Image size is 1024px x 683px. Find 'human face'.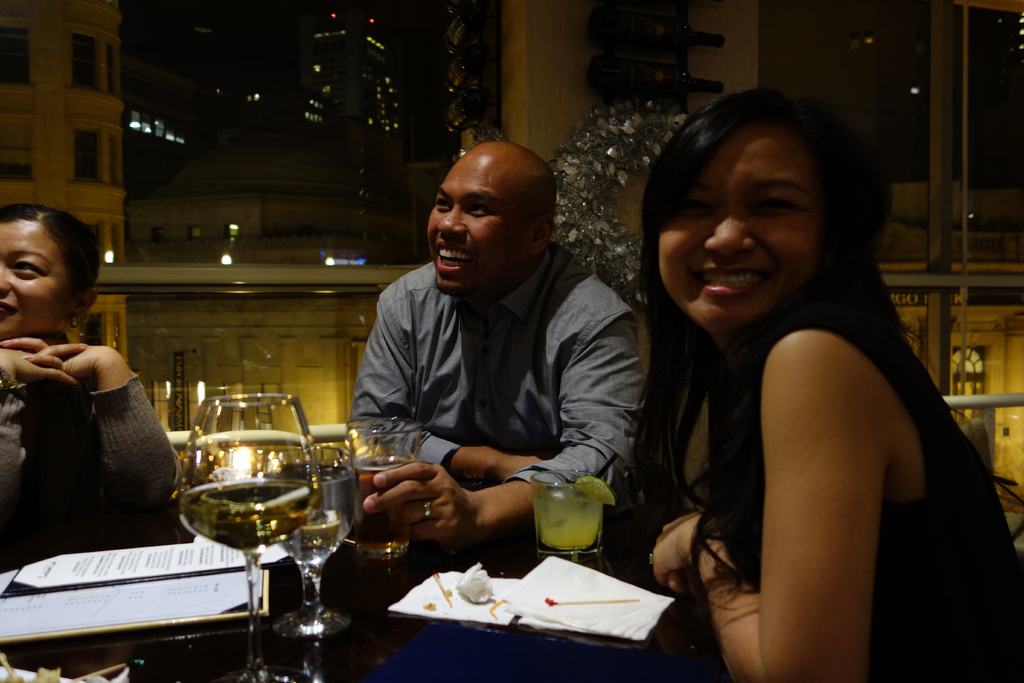
[left=657, top=113, right=820, bottom=328].
